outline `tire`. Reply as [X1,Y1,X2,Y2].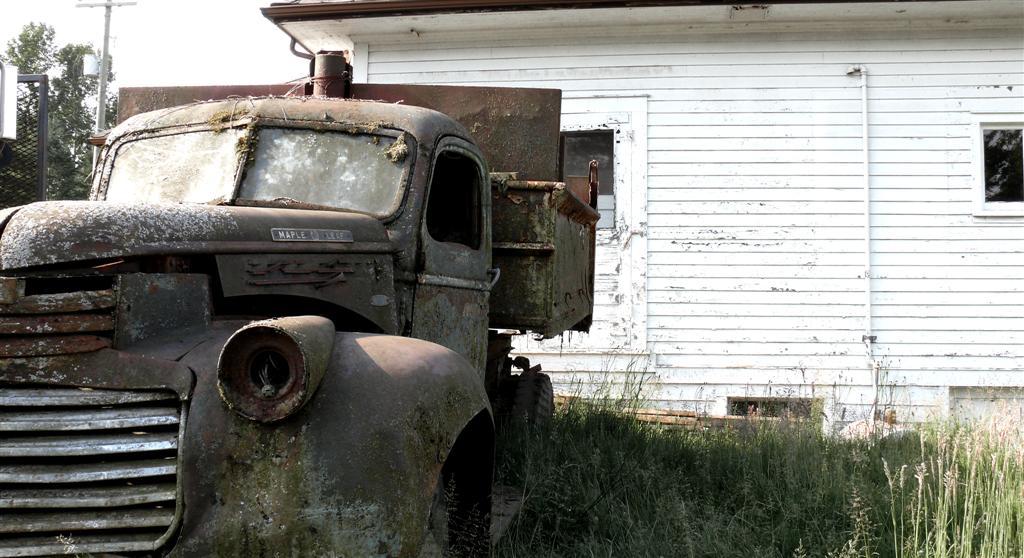
[492,370,560,486].
